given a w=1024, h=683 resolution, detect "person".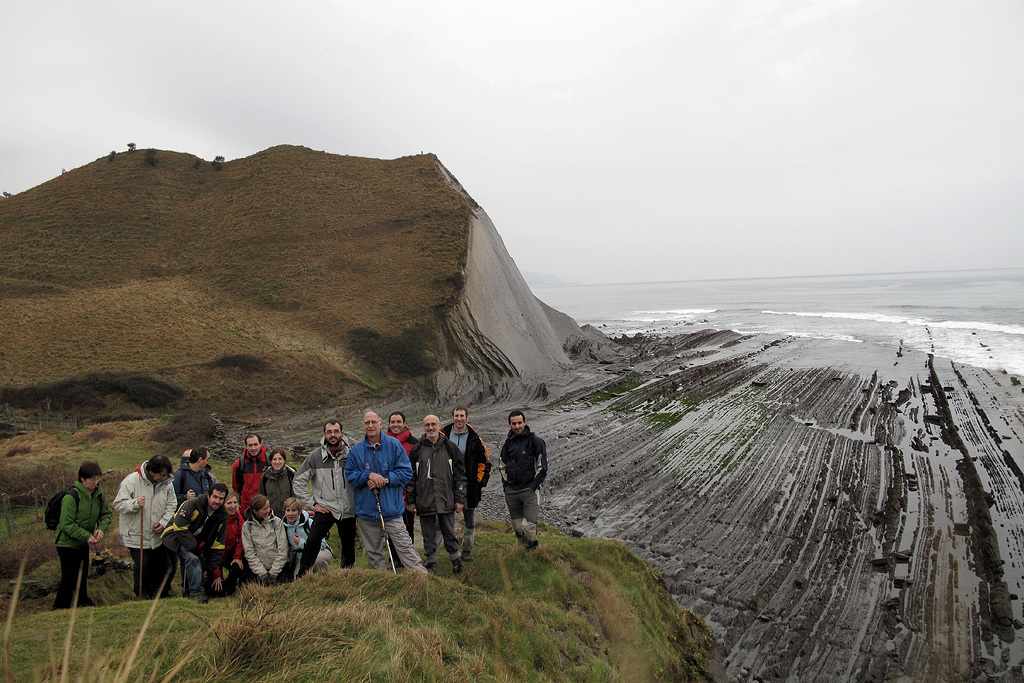
Rect(211, 488, 249, 594).
